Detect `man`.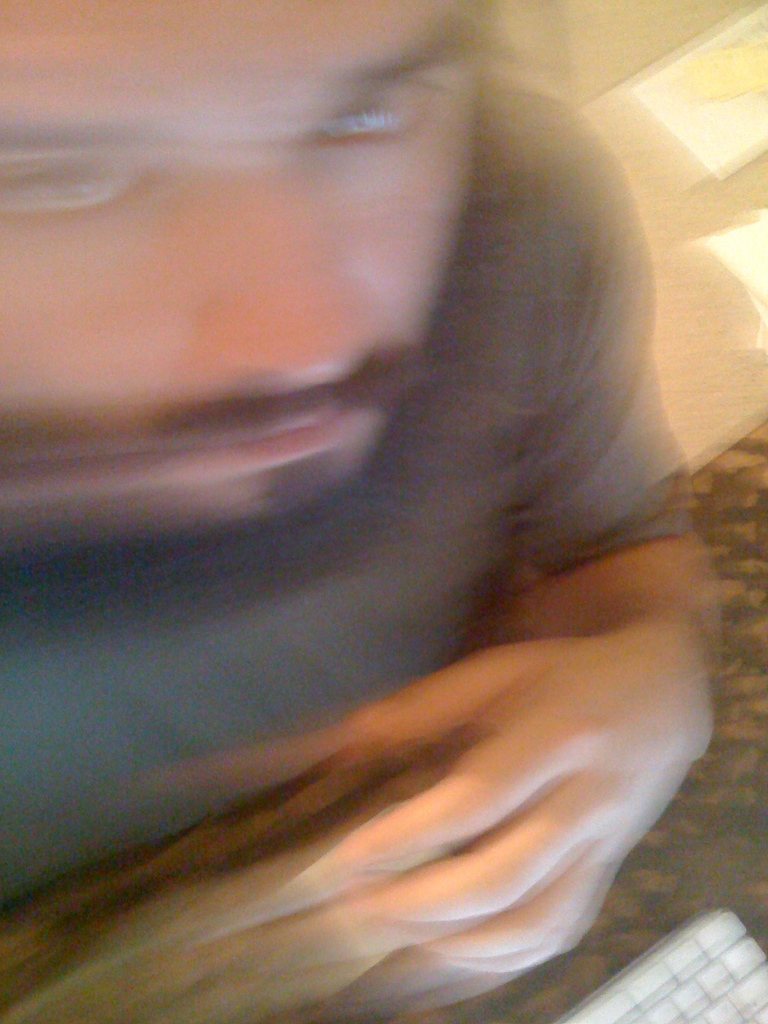
Detected at <region>19, 0, 714, 1021</region>.
